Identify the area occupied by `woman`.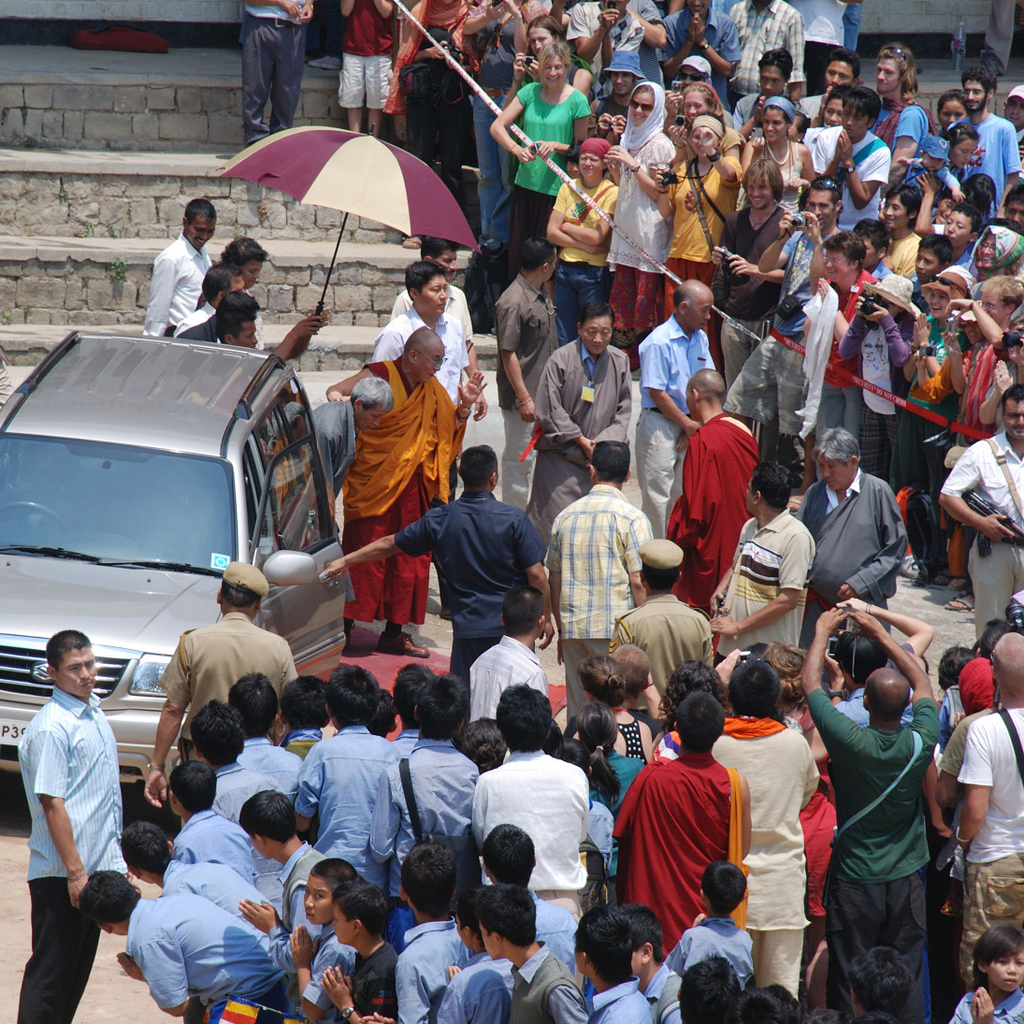
Area: (738, 89, 817, 224).
